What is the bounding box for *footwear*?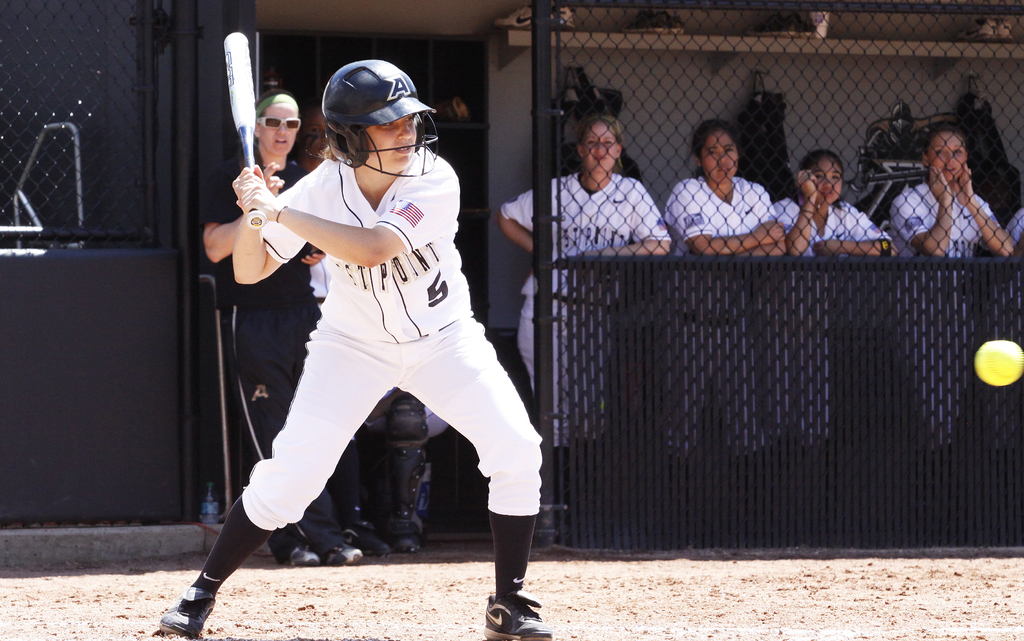
[left=478, top=559, right=538, bottom=627].
